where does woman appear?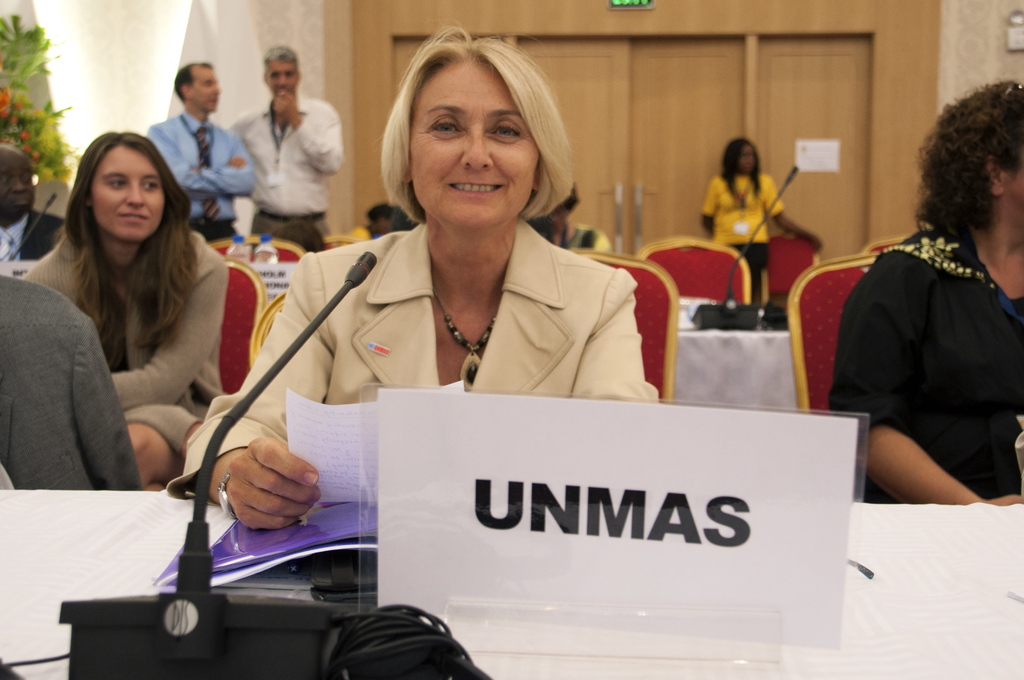
Appears at 544, 179, 609, 250.
